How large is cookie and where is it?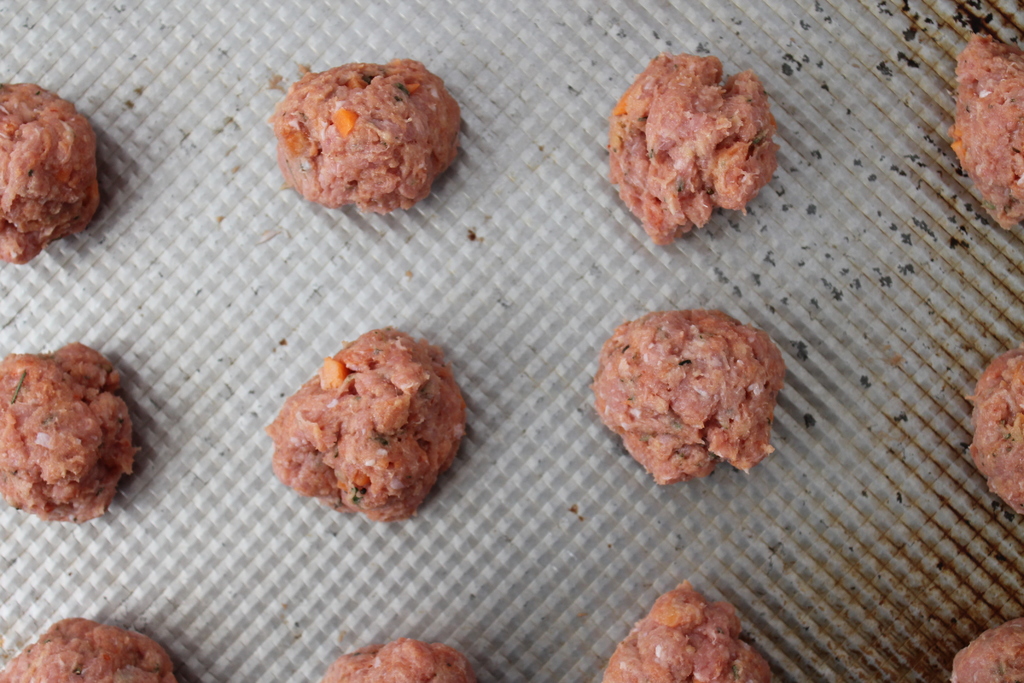
Bounding box: (319,636,477,682).
